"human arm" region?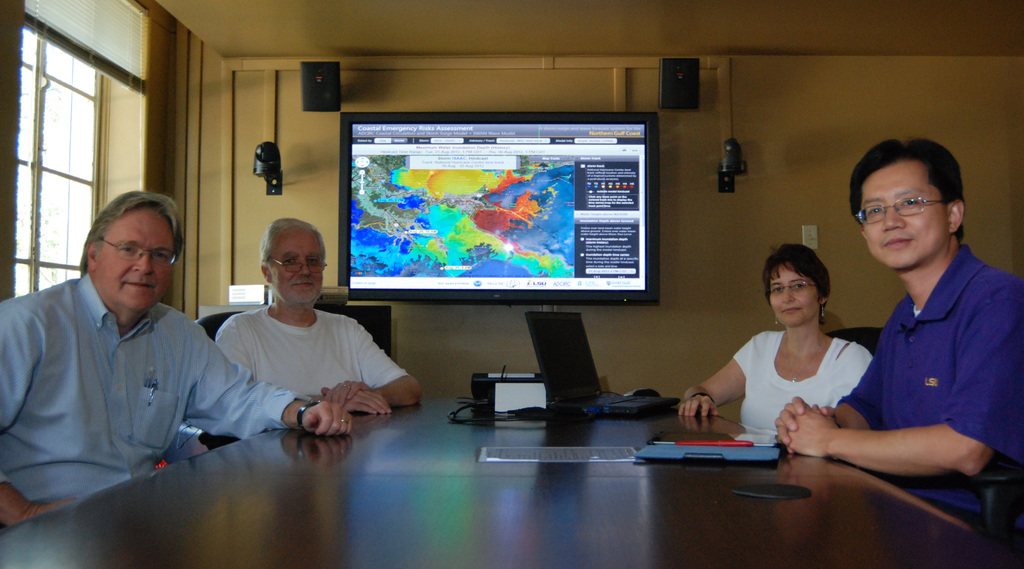
<bbox>188, 323, 357, 439</bbox>
